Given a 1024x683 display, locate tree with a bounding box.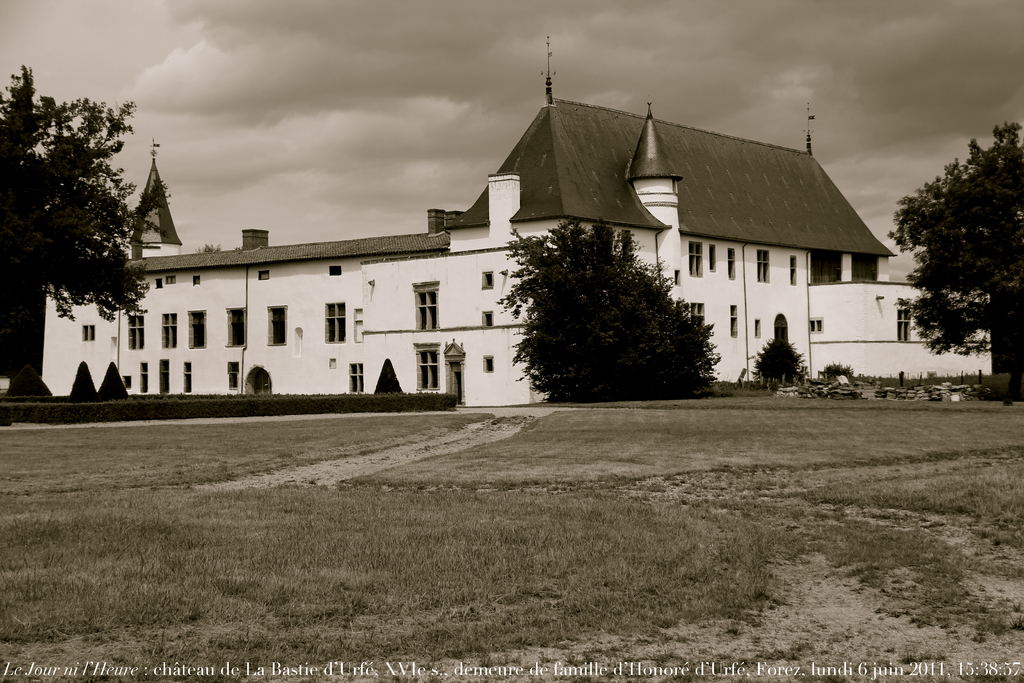
Located: box(496, 213, 721, 407).
